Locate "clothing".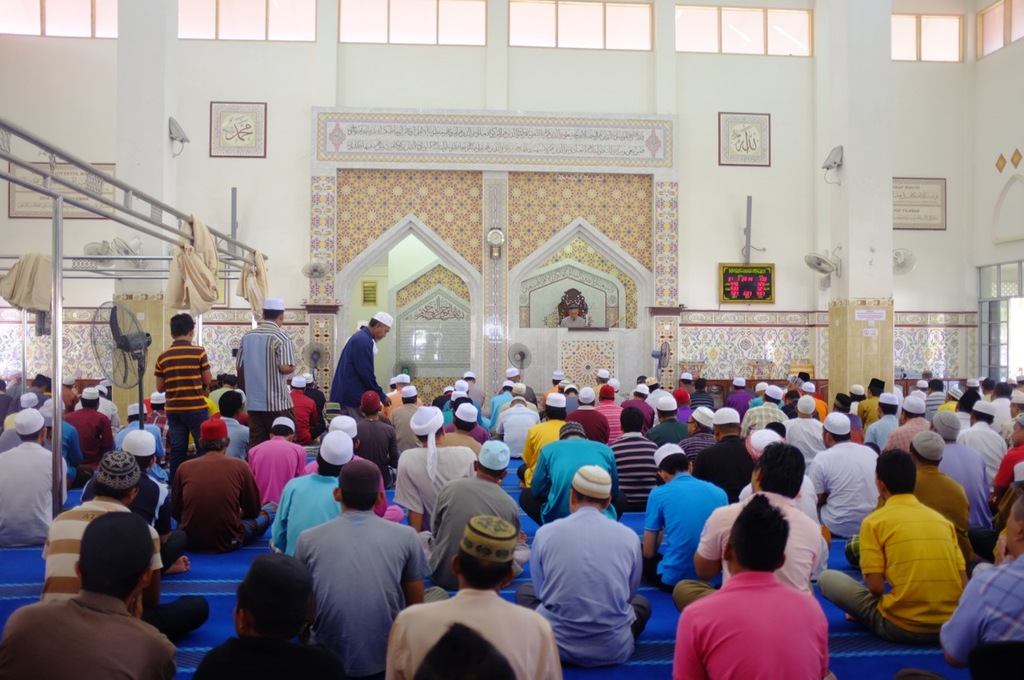
Bounding box: 559:313:586:329.
